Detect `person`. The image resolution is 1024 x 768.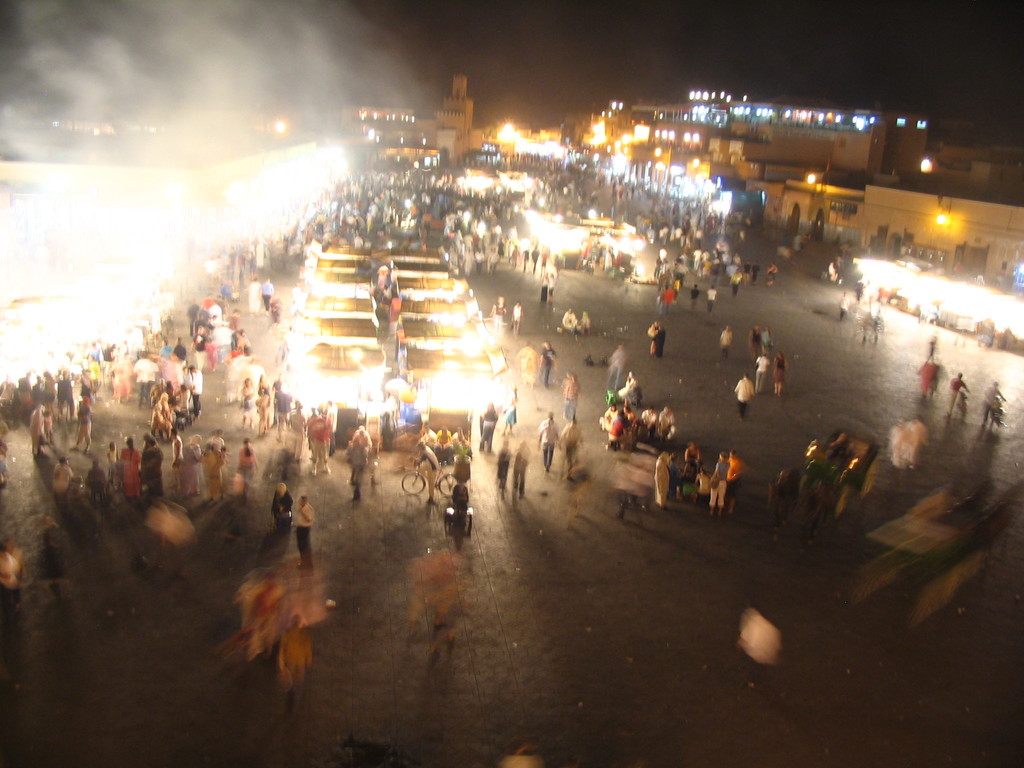
bbox=[707, 284, 717, 310].
